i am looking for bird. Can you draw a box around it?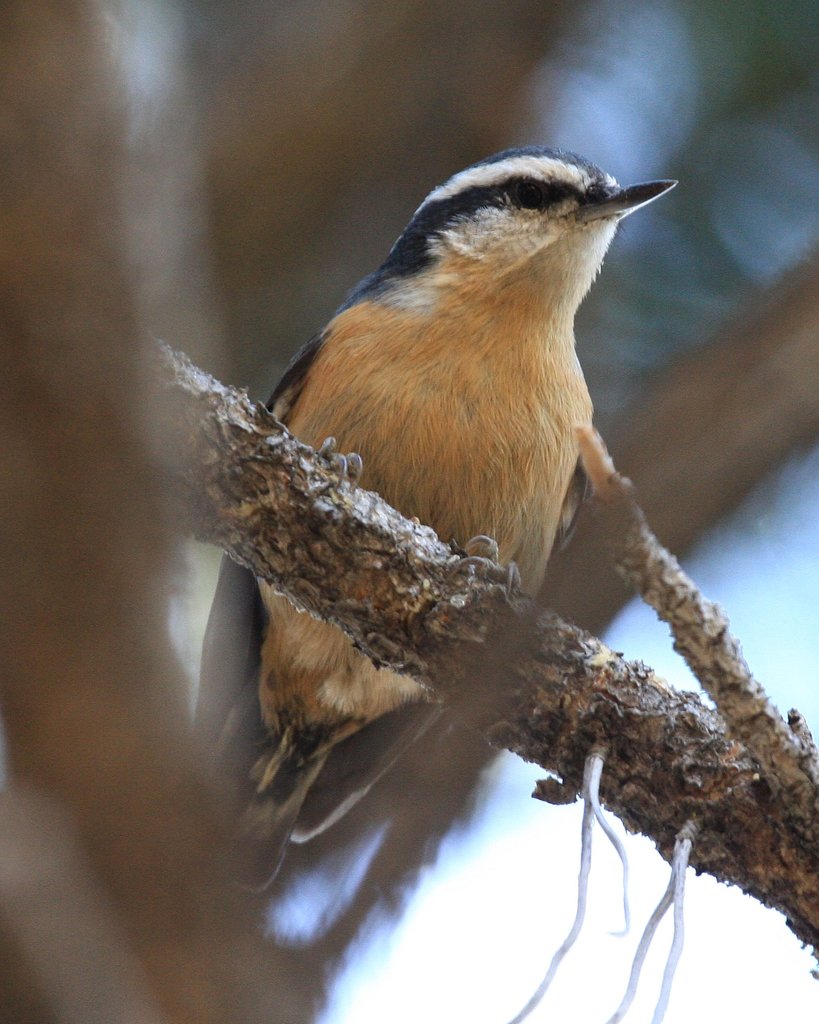
Sure, the bounding box is locate(214, 152, 691, 843).
